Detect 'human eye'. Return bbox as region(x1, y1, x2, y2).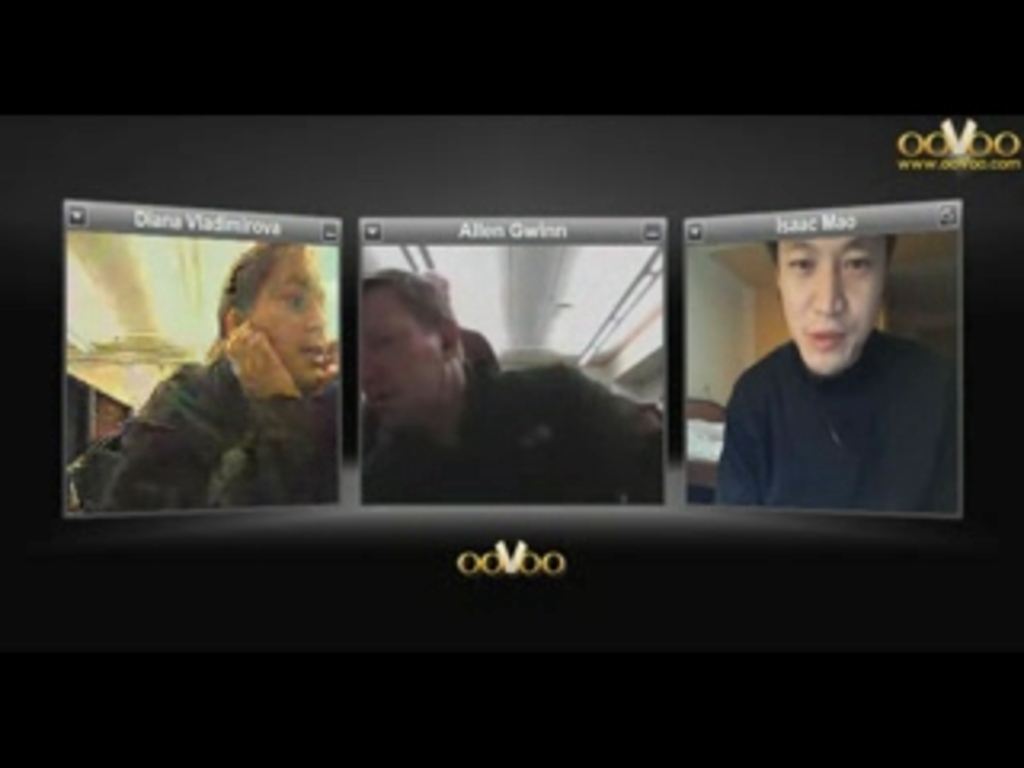
region(842, 250, 877, 272).
